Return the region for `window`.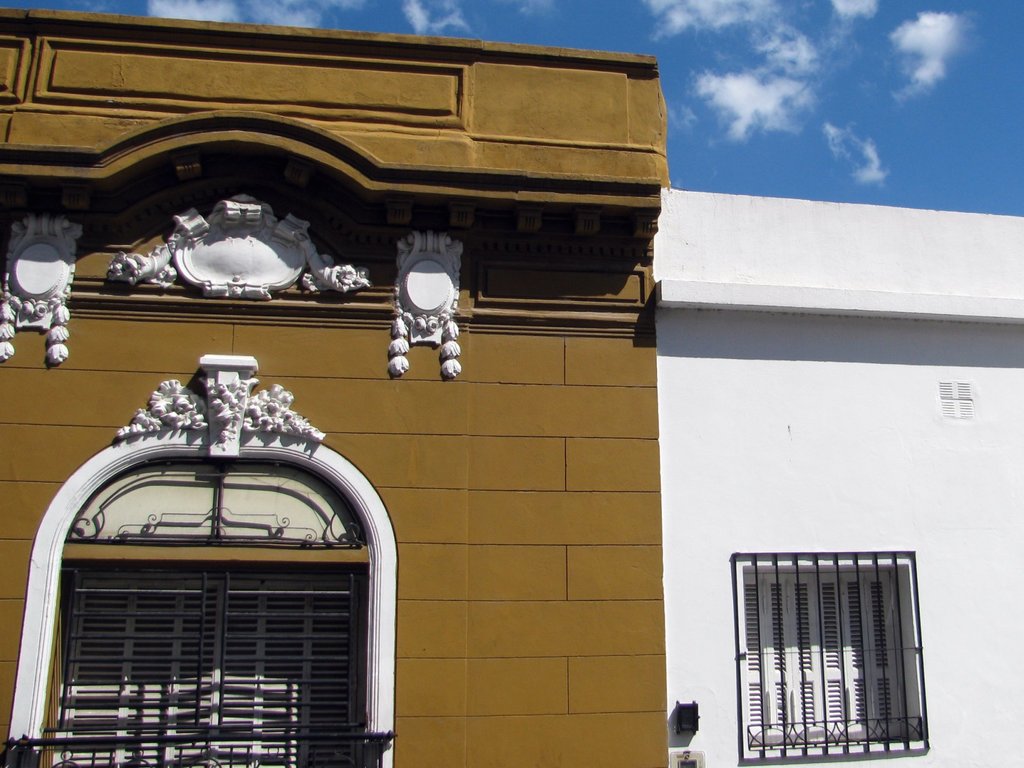
(x1=33, y1=424, x2=395, y2=767).
